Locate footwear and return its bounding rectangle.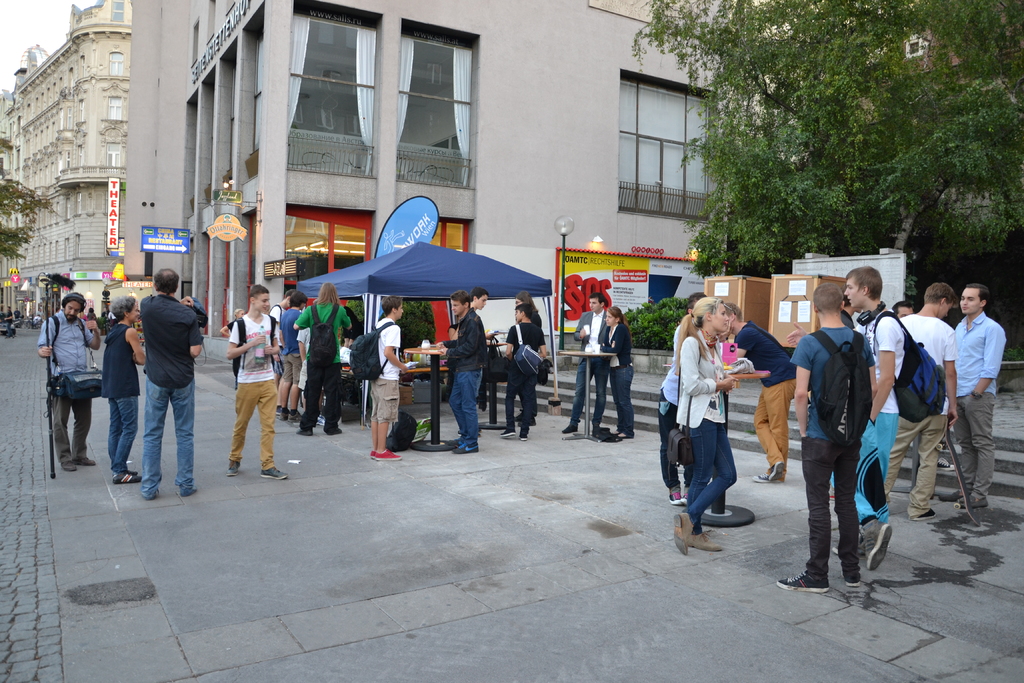
518,431,527,440.
